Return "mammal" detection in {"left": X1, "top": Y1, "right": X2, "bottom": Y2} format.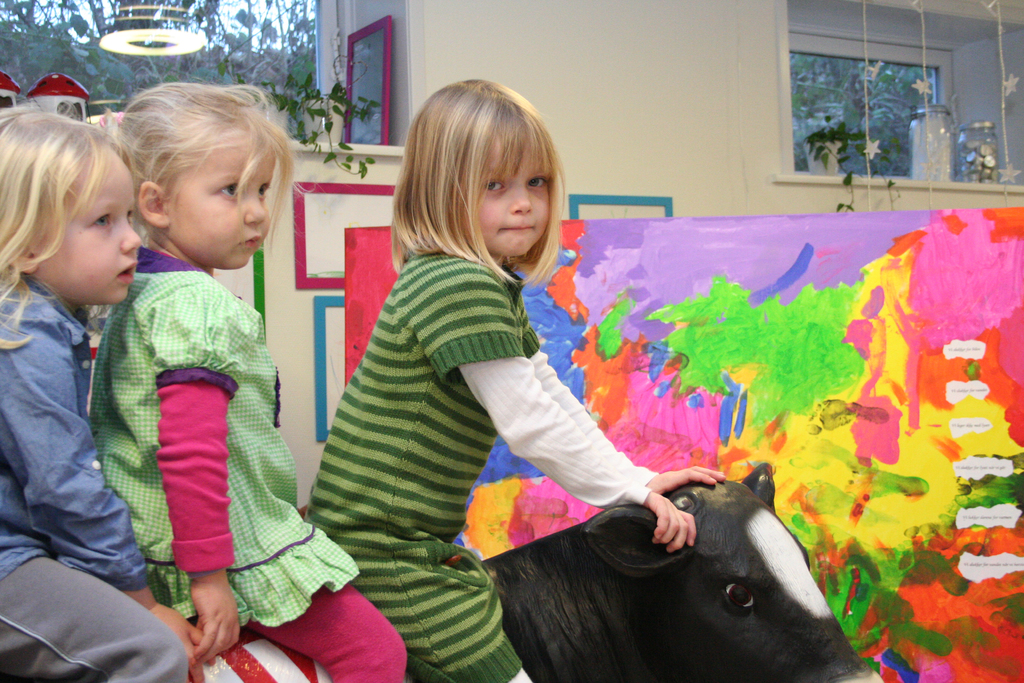
{"left": 379, "top": 464, "right": 852, "bottom": 655}.
